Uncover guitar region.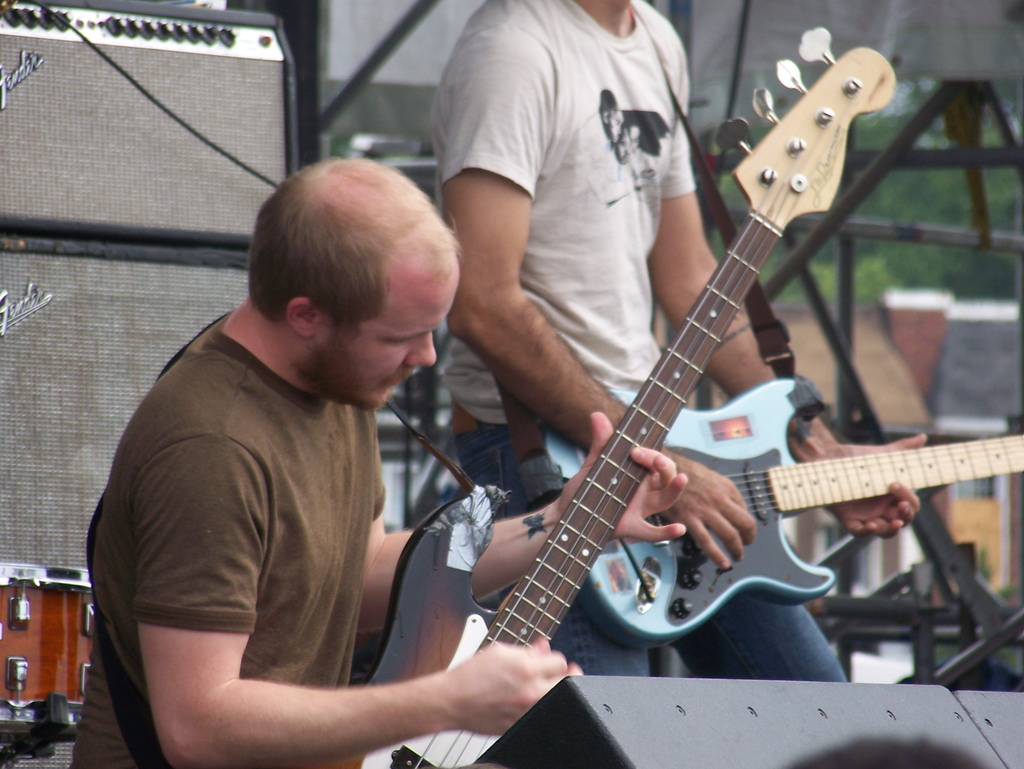
Uncovered: bbox=(572, 340, 1023, 669).
